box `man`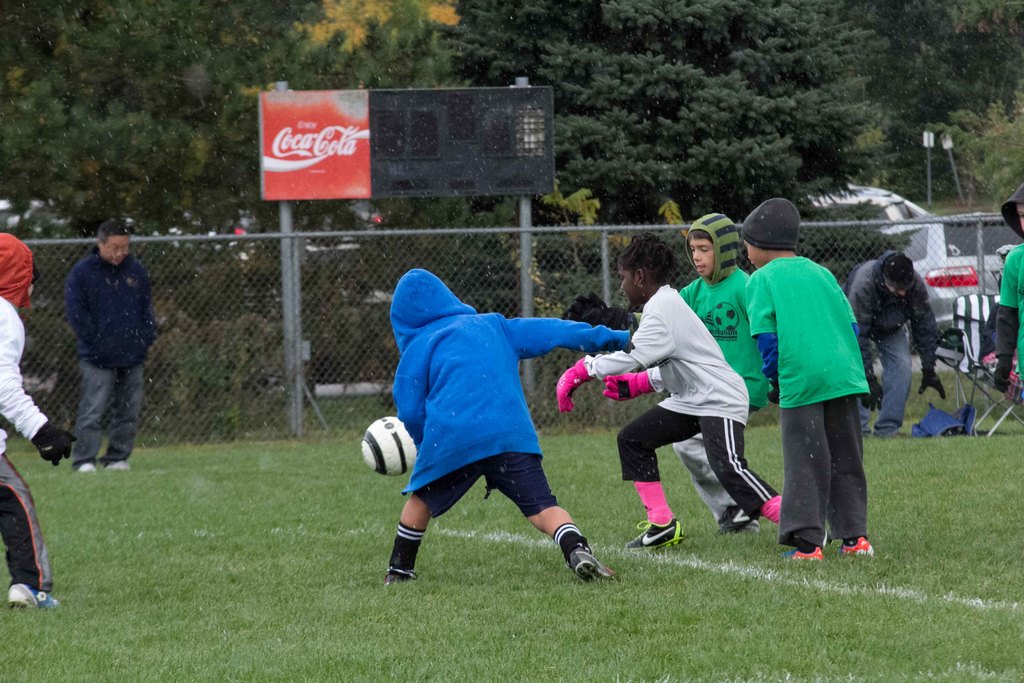
849,247,947,446
